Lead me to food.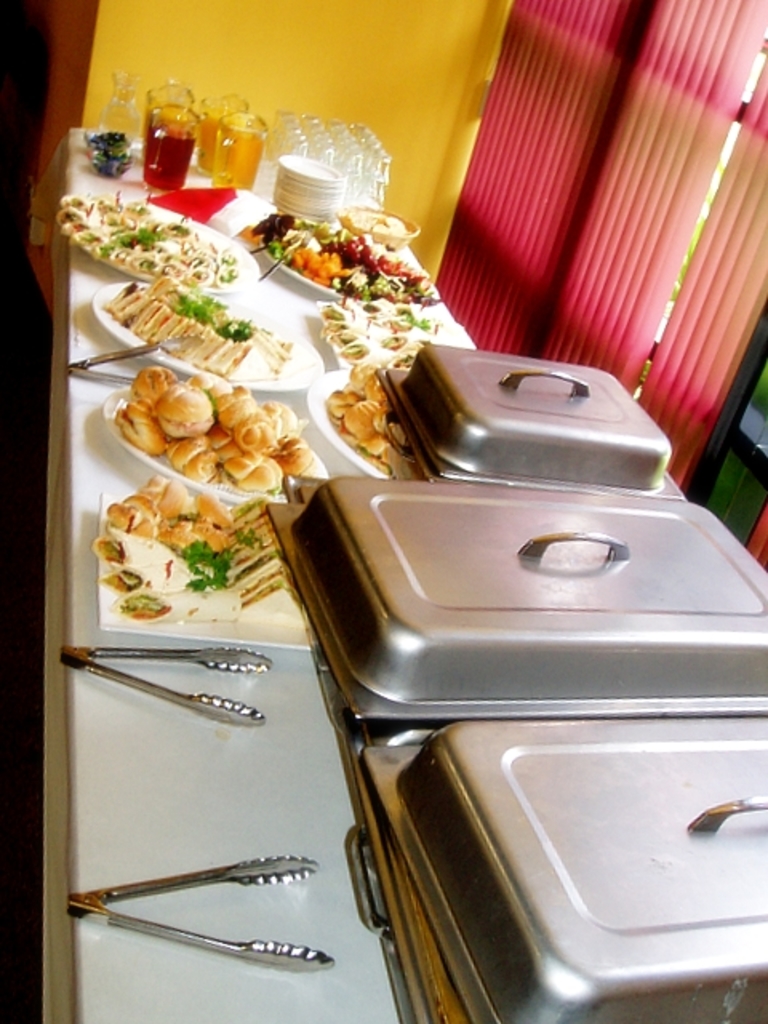
Lead to x1=118 y1=366 x2=315 y2=498.
